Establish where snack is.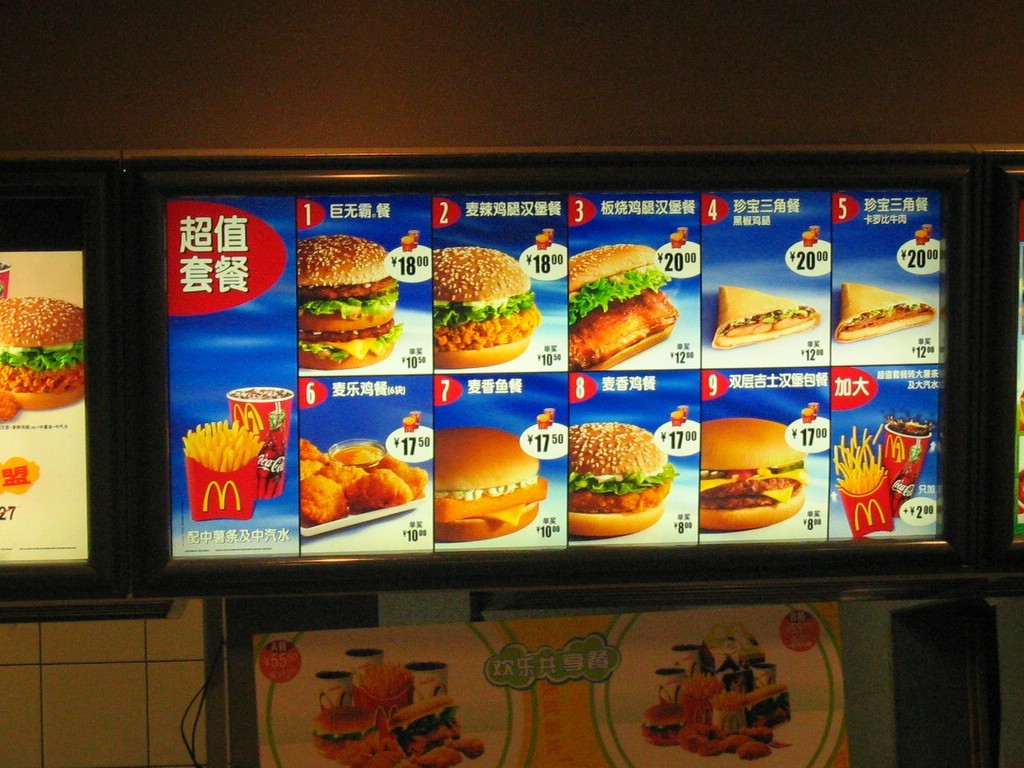
Established at <region>0, 393, 19, 425</region>.
